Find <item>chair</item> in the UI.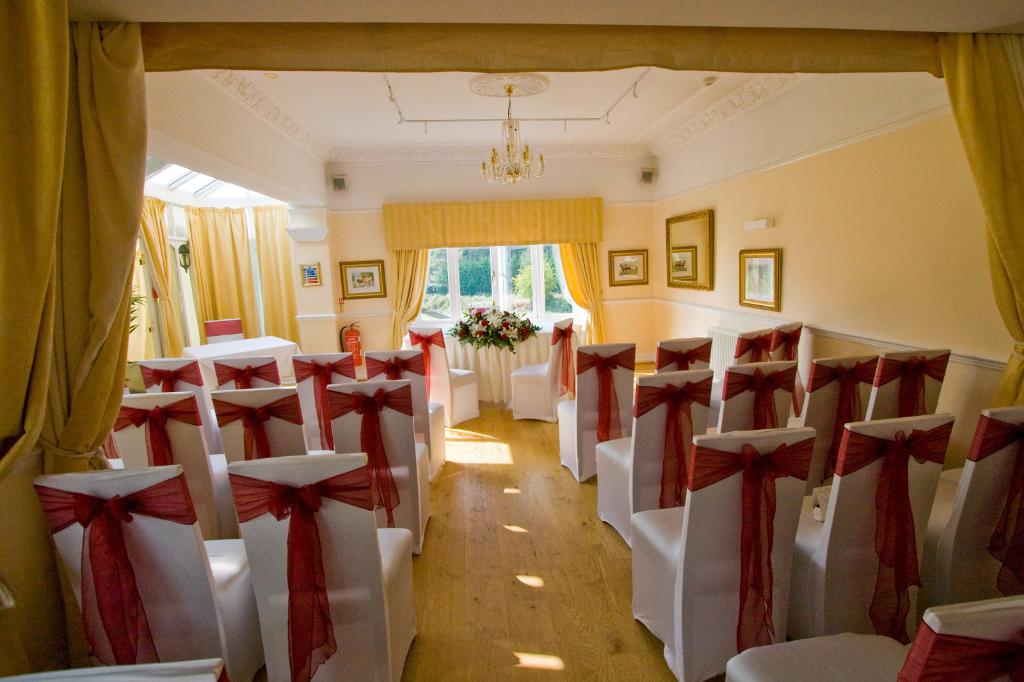
UI element at x1=708, y1=325, x2=772, y2=438.
